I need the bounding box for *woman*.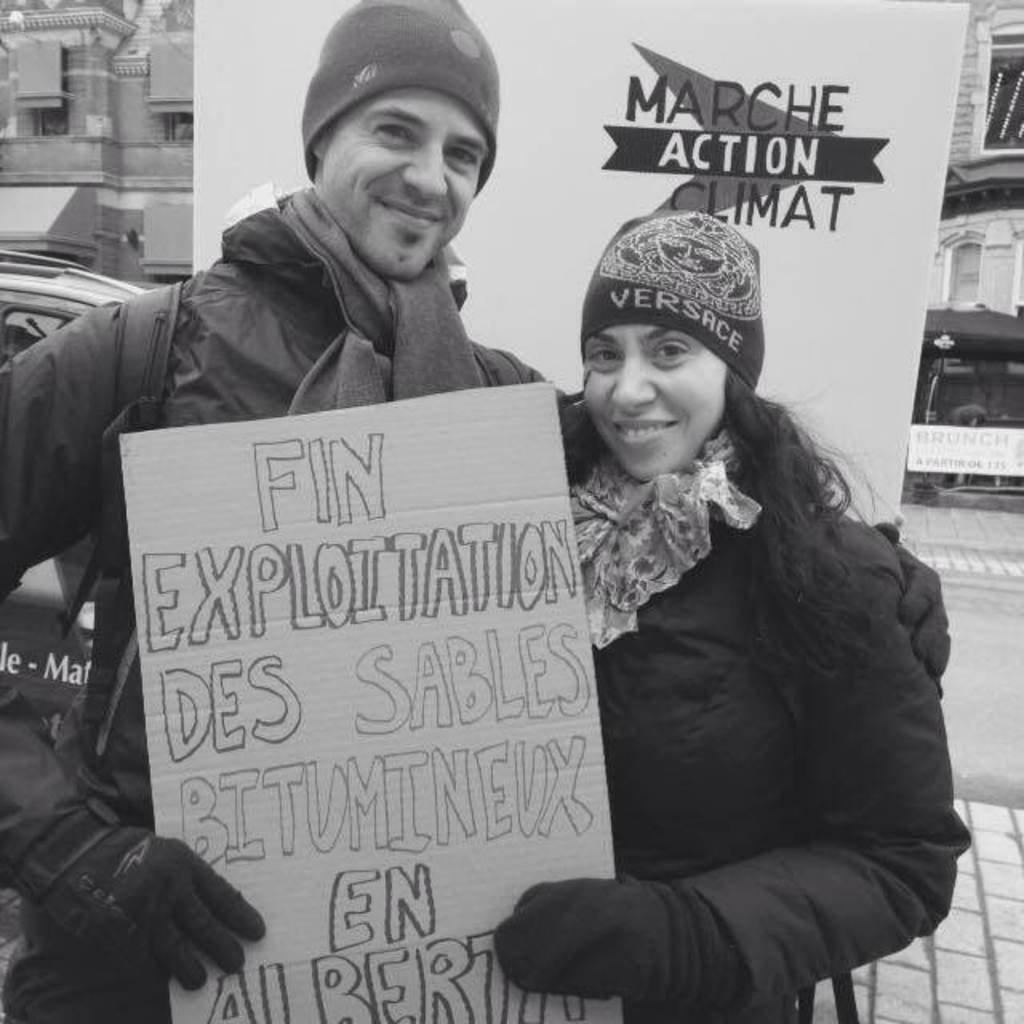
Here it is: {"x1": 496, "y1": 210, "x2": 971, "y2": 1022}.
